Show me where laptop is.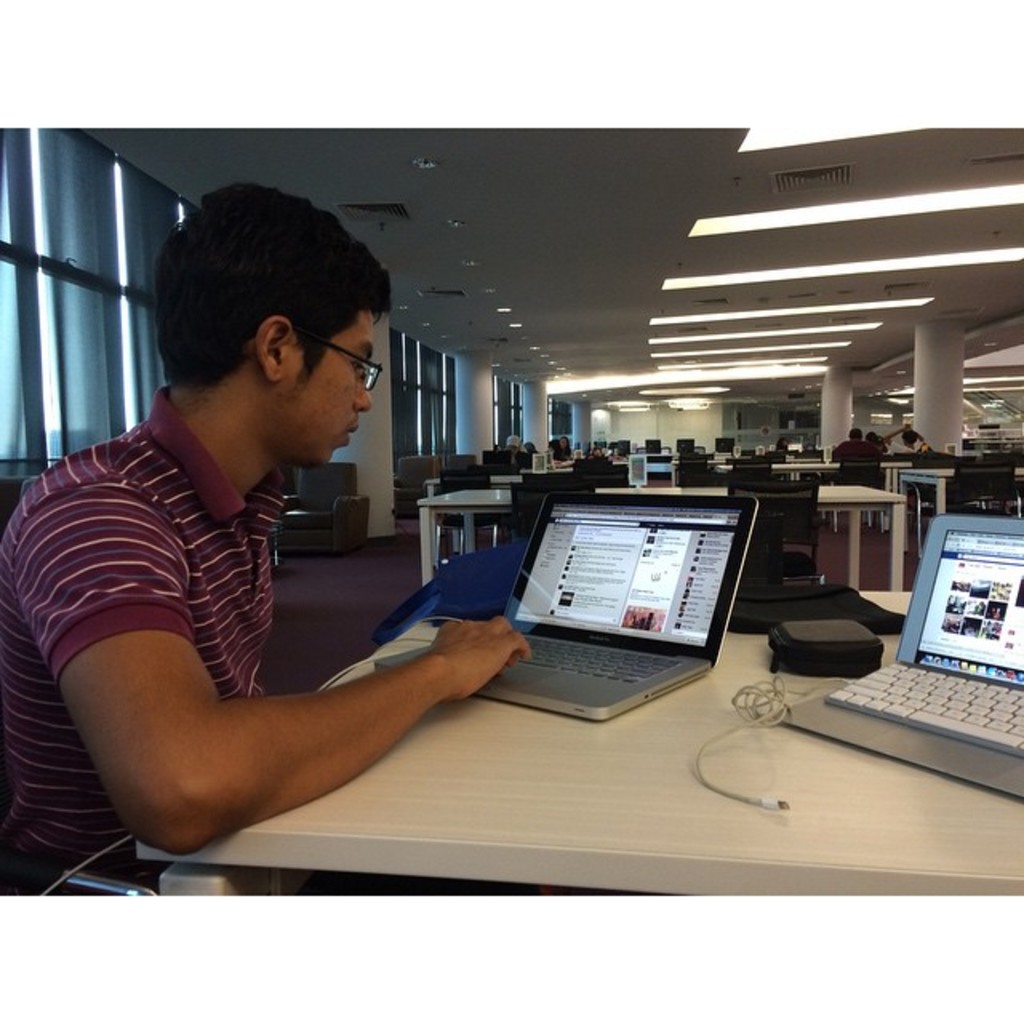
laptop is at locate(765, 512, 1022, 795).
